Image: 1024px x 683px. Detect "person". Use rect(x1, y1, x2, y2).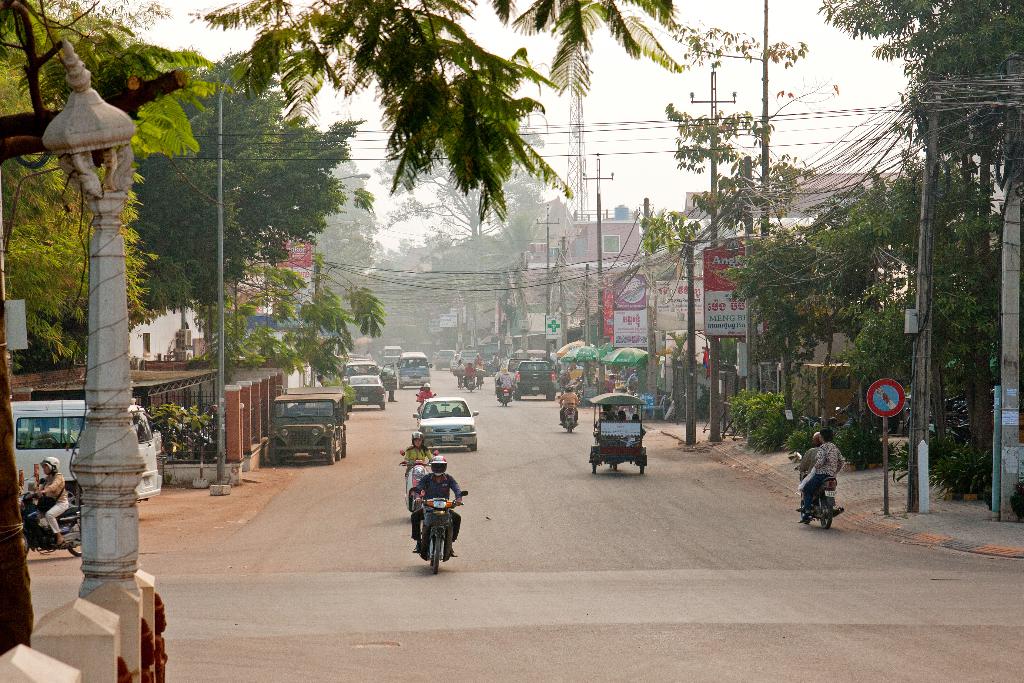
rect(452, 357, 465, 388).
